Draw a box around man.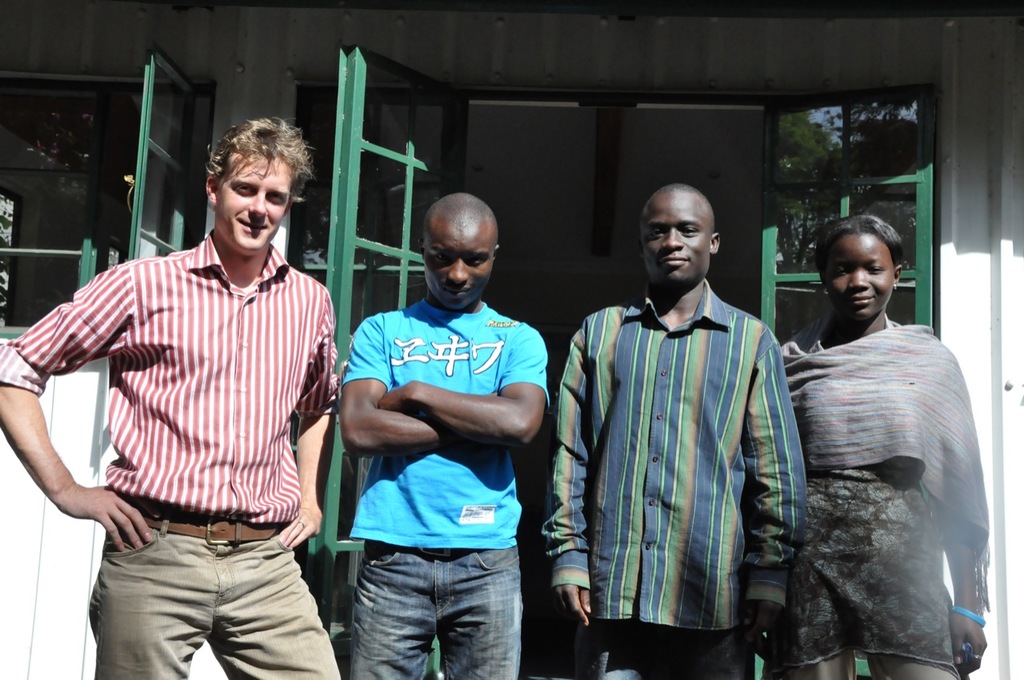
562:190:818:675.
